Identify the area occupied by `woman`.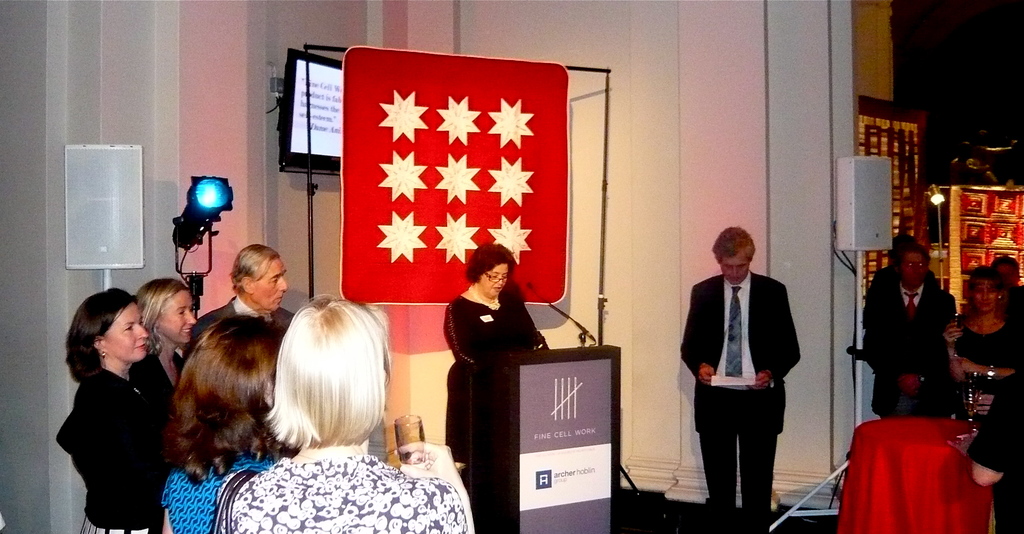
Area: box(220, 295, 479, 533).
